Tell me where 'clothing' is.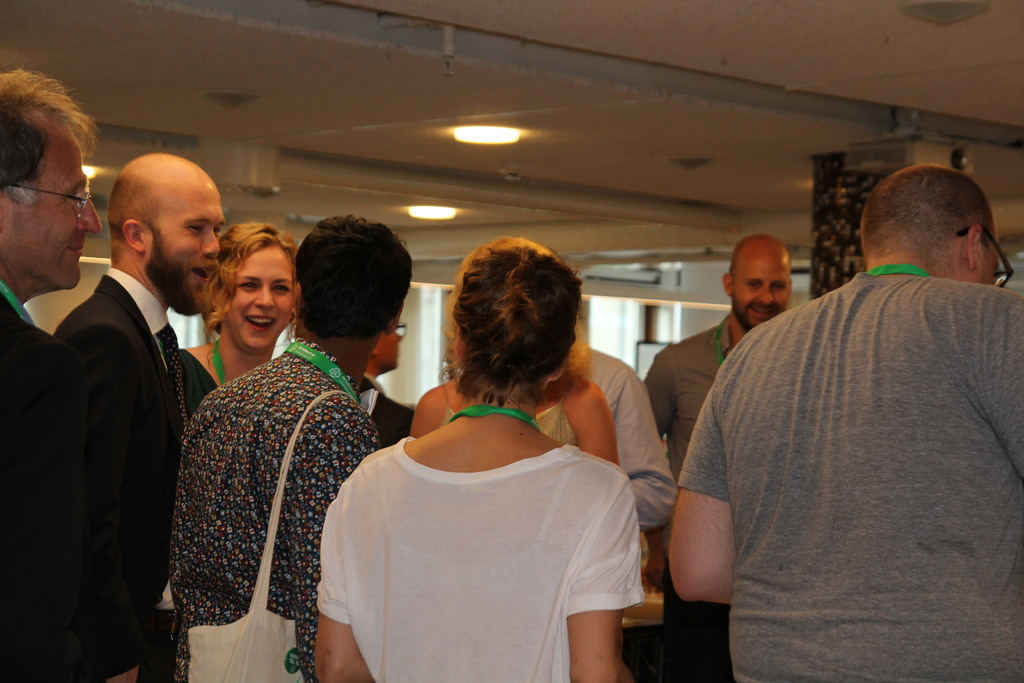
'clothing' is at box=[183, 319, 379, 682].
